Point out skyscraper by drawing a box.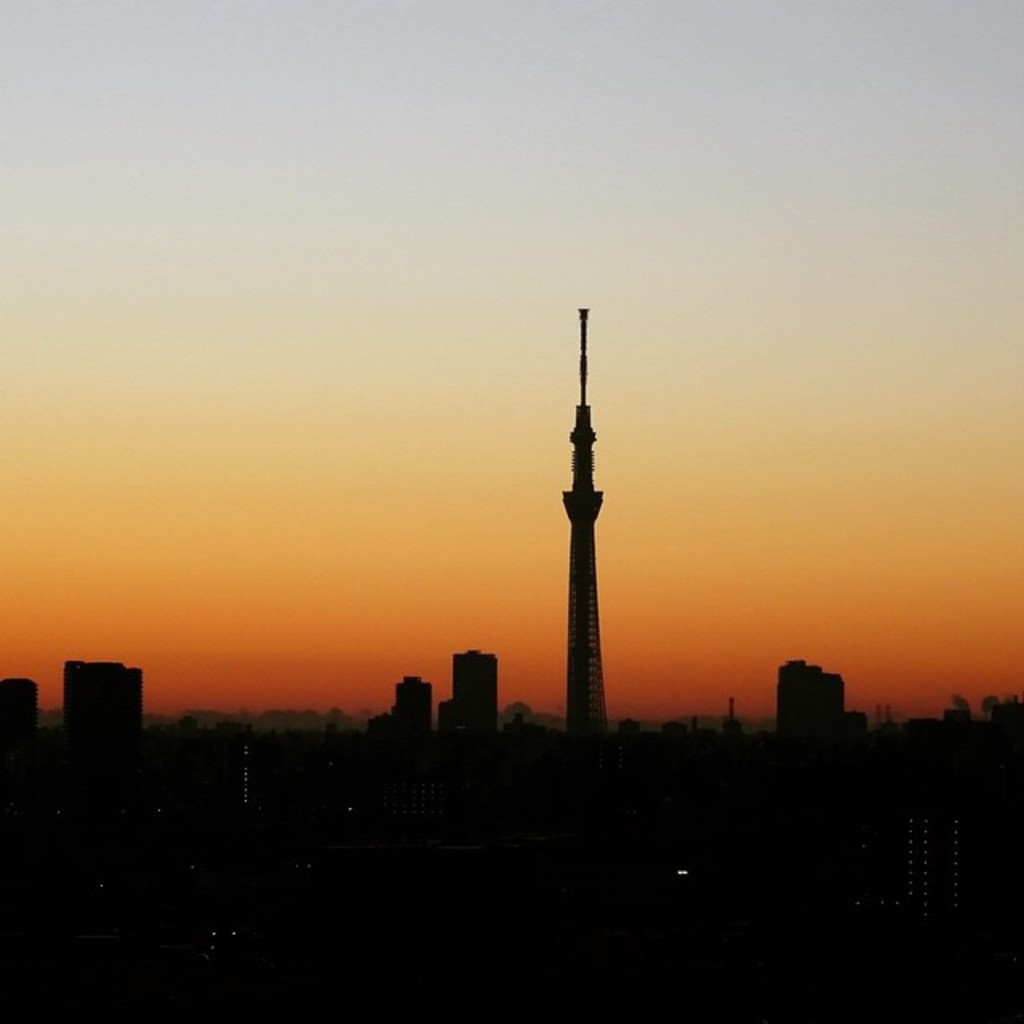
l=445, t=635, r=501, b=744.
